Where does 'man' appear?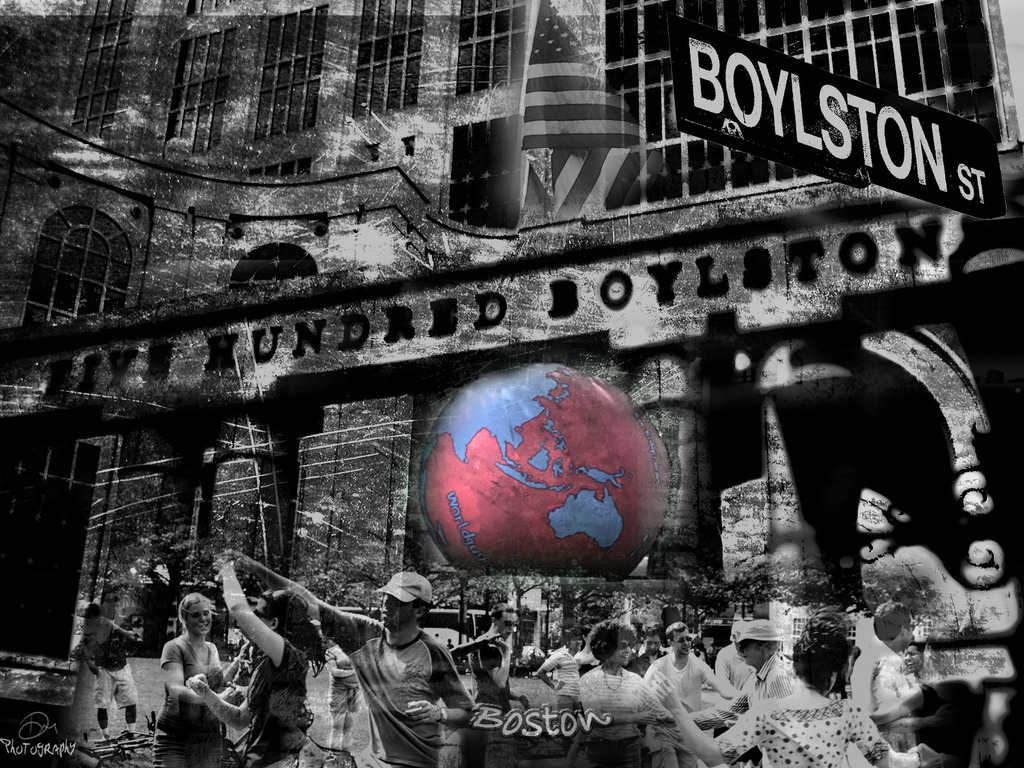
Appears at BBox(639, 614, 816, 767).
